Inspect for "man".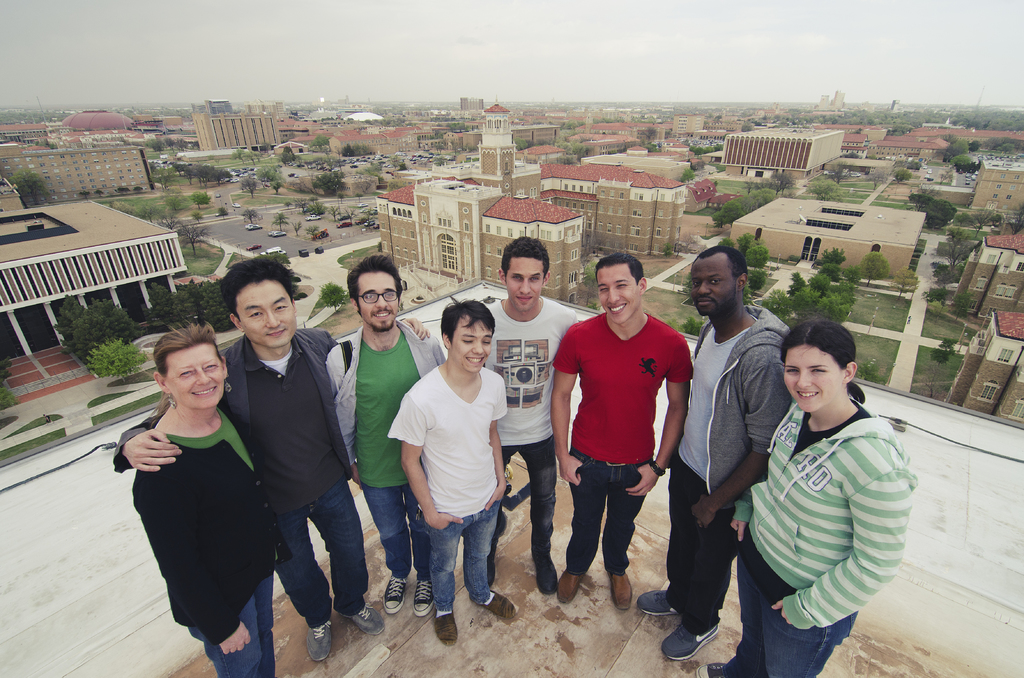
Inspection: 326, 264, 435, 603.
